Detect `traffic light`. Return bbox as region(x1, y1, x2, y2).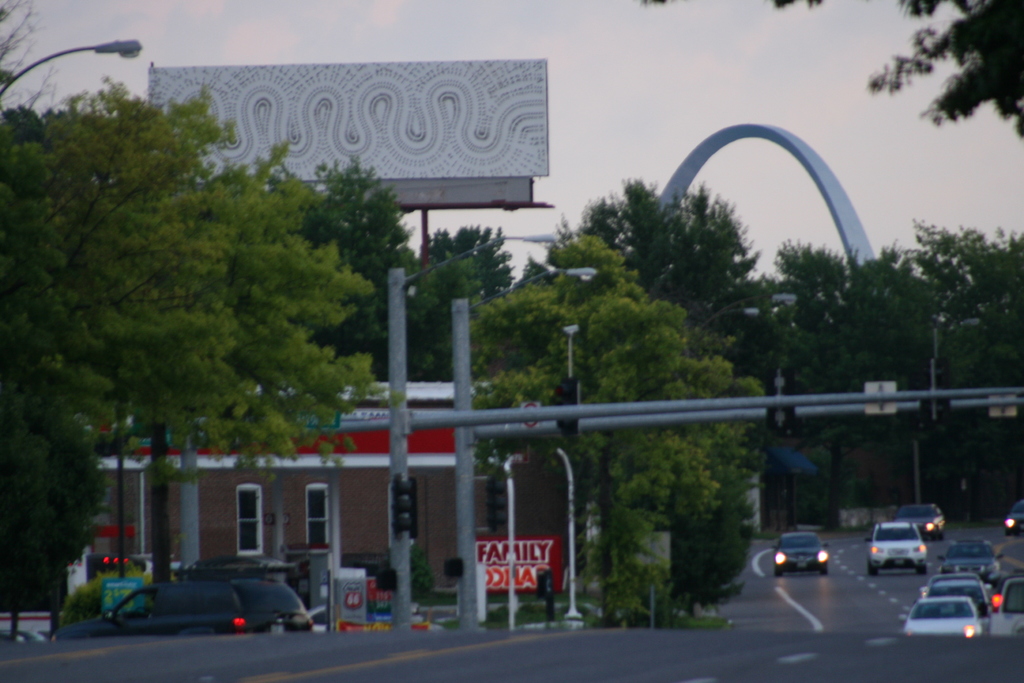
region(920, 357, 952, 420).
